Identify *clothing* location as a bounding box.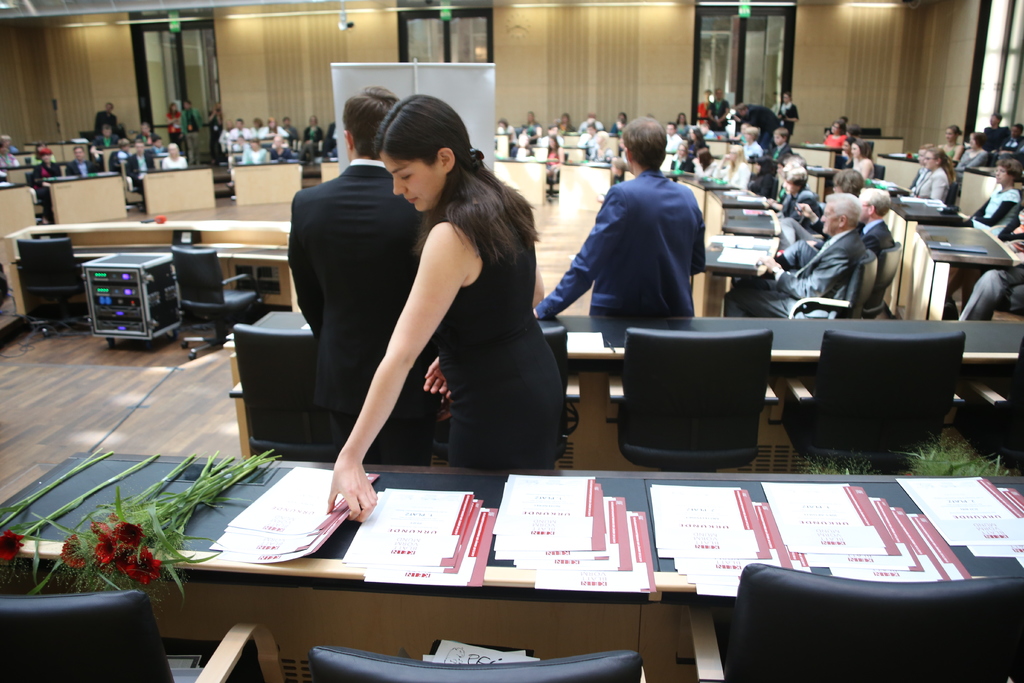
locate(787, 185, 818, 210).
